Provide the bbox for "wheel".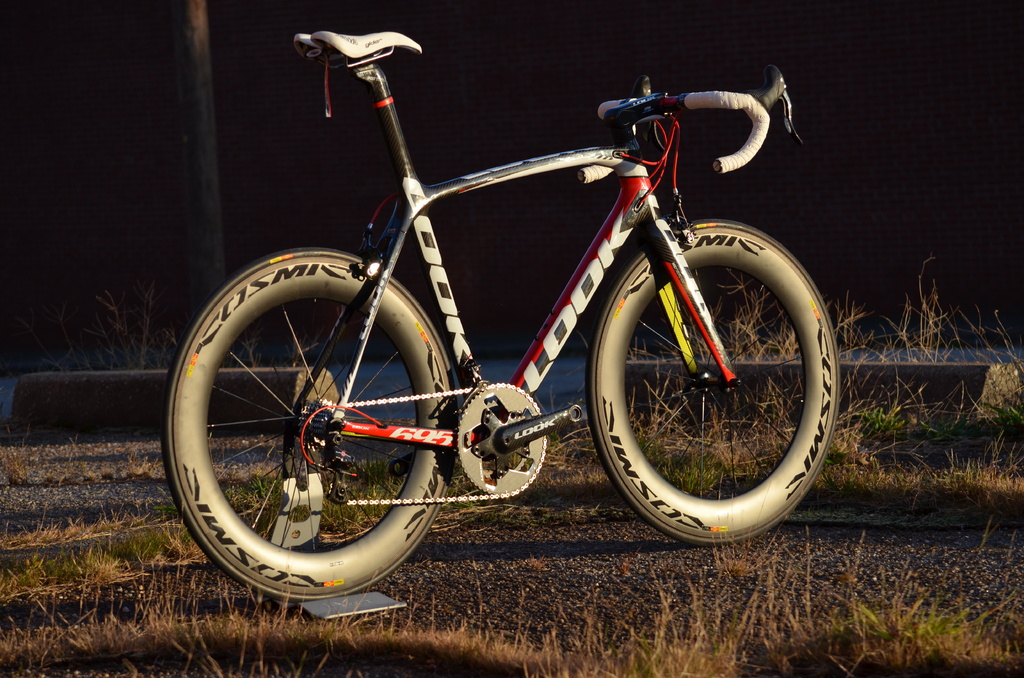
(456,384,551,497).
